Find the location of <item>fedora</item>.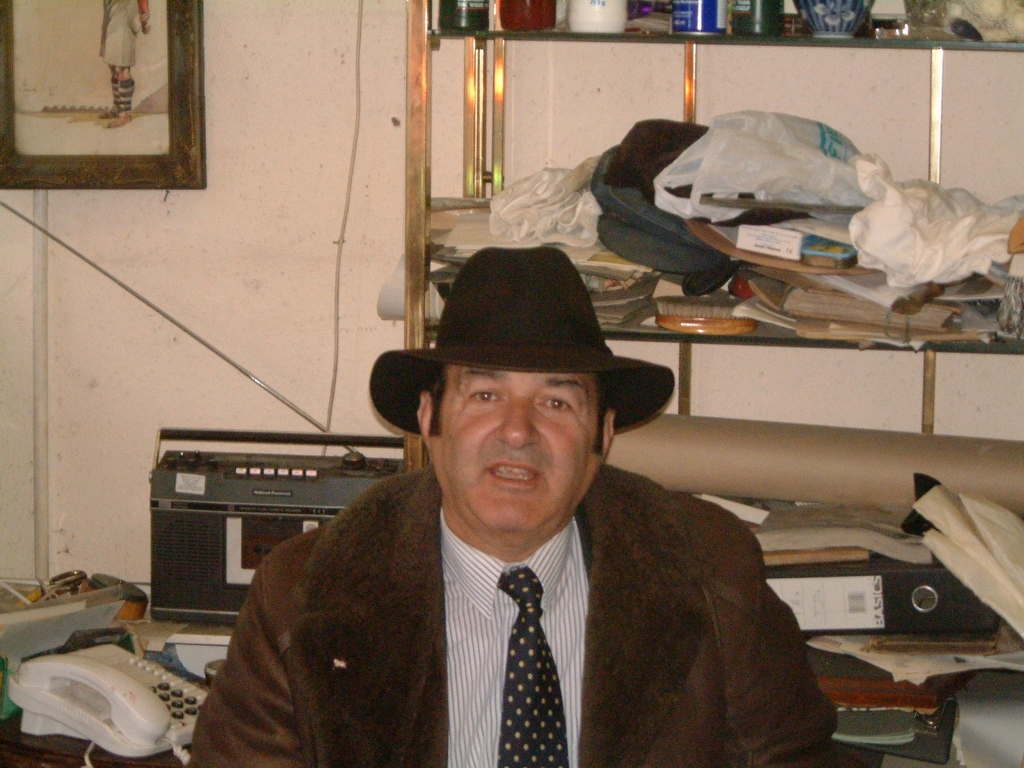
Location: (369, 251, 687, 437).
